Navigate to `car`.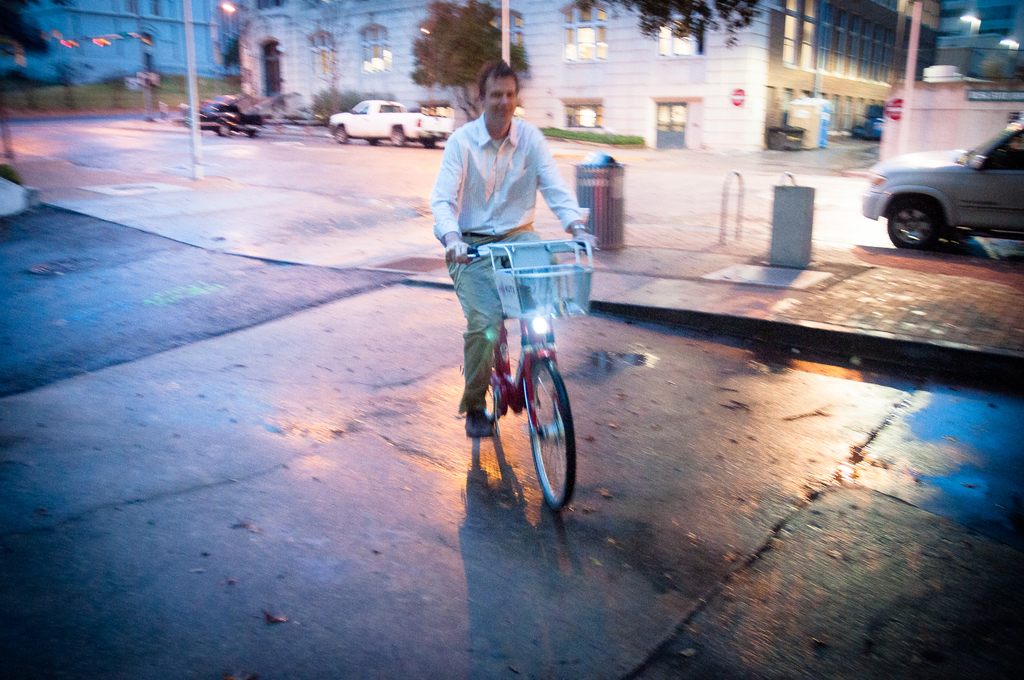
Navigation target: BBox(852, 102, 883, 145).
